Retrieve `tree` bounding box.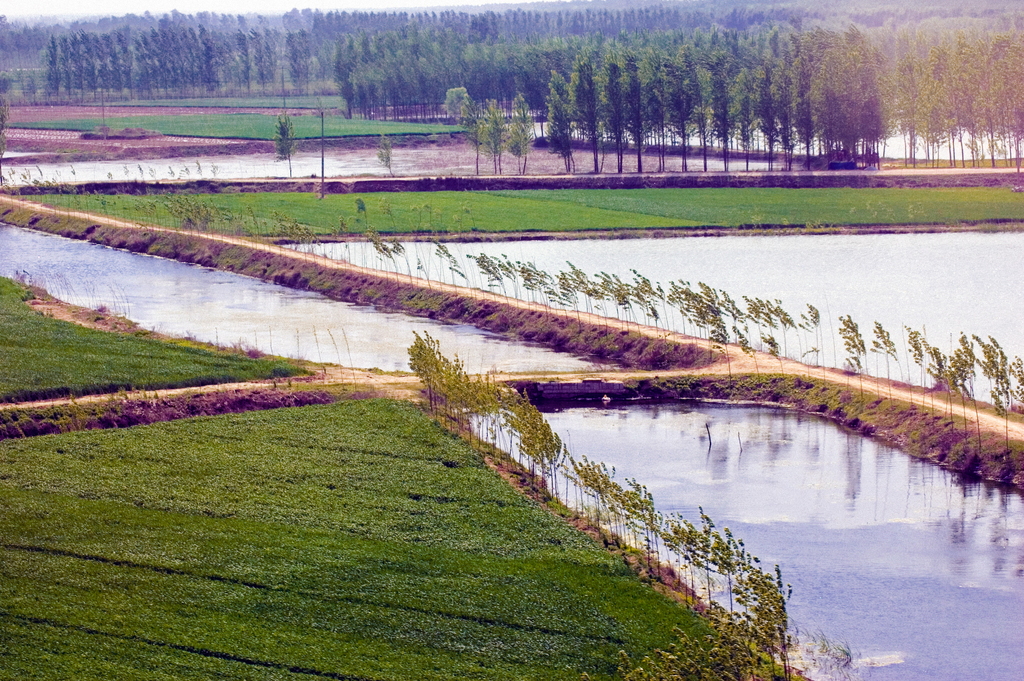
Bounding box: pyautogui.locateOnScreen(108, 26, 134, 79).
